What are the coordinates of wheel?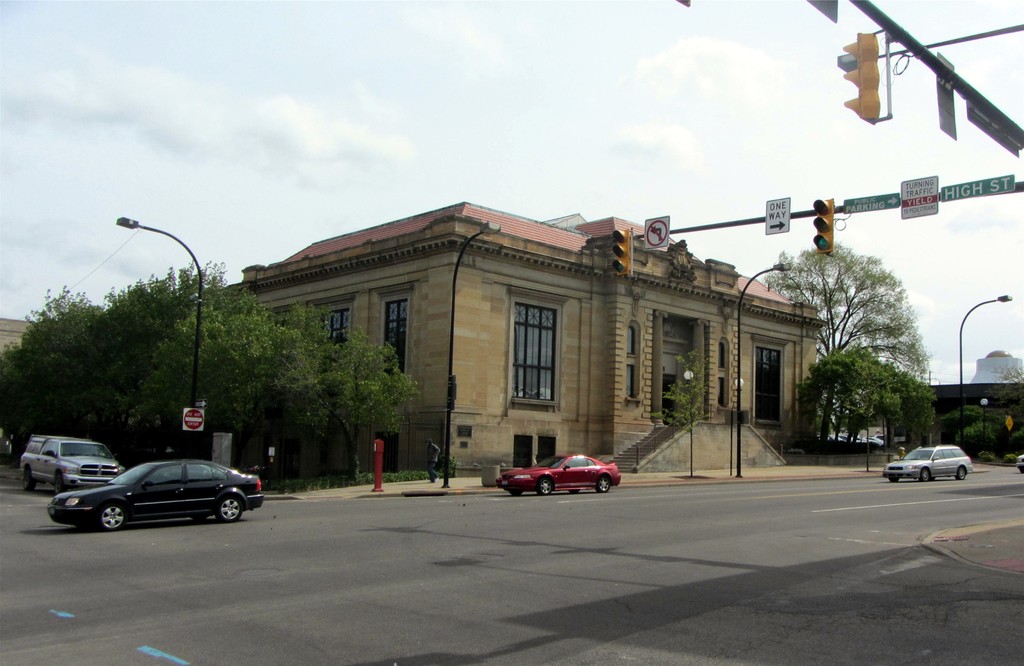
l=25, t=469, r=35, b=490.
